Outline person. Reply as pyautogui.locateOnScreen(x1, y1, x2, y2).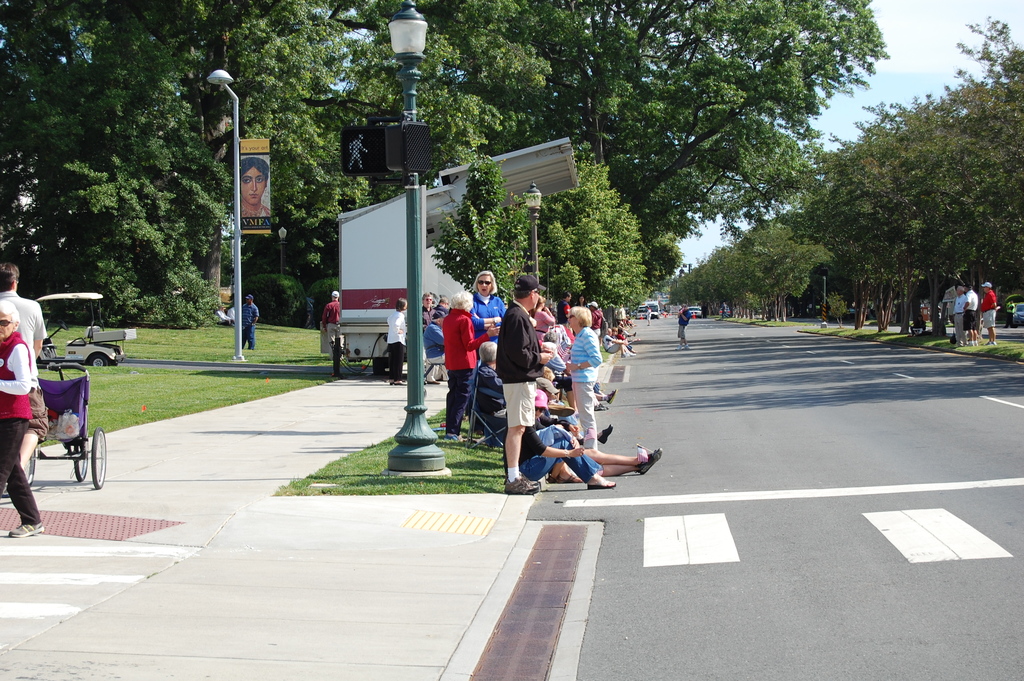
pyautogui.locateOnScreen(237, 156, 275, 218).
